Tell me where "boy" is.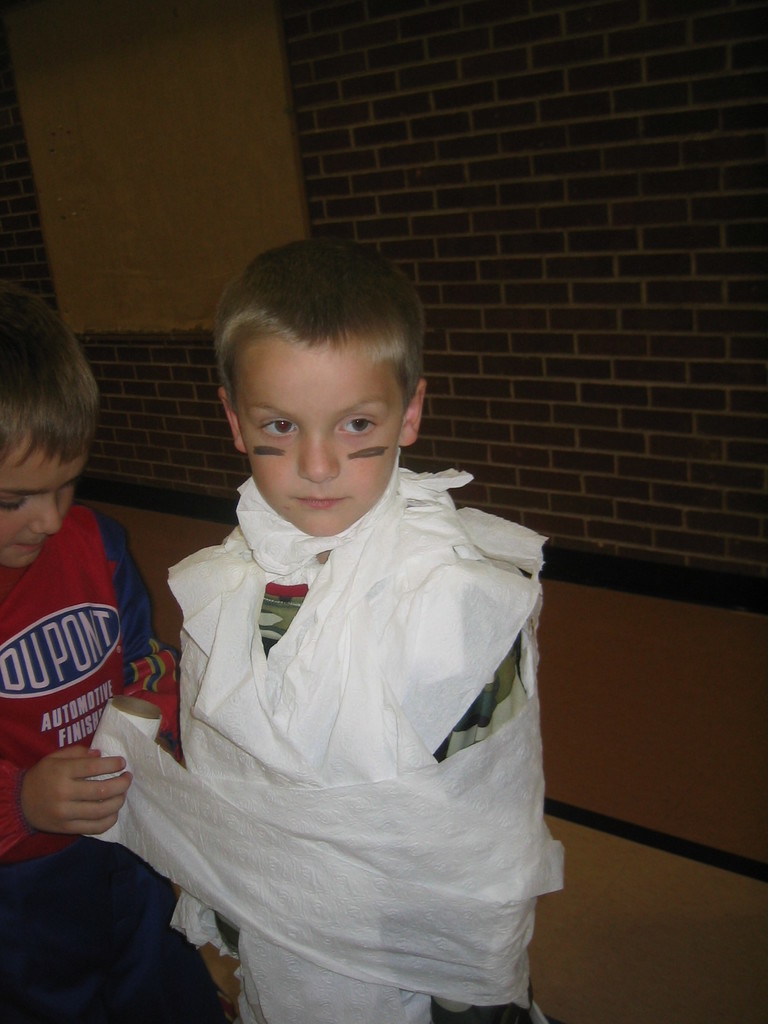
"boy" is at [x1=173, y1=224, x2=561, y2=1023].
